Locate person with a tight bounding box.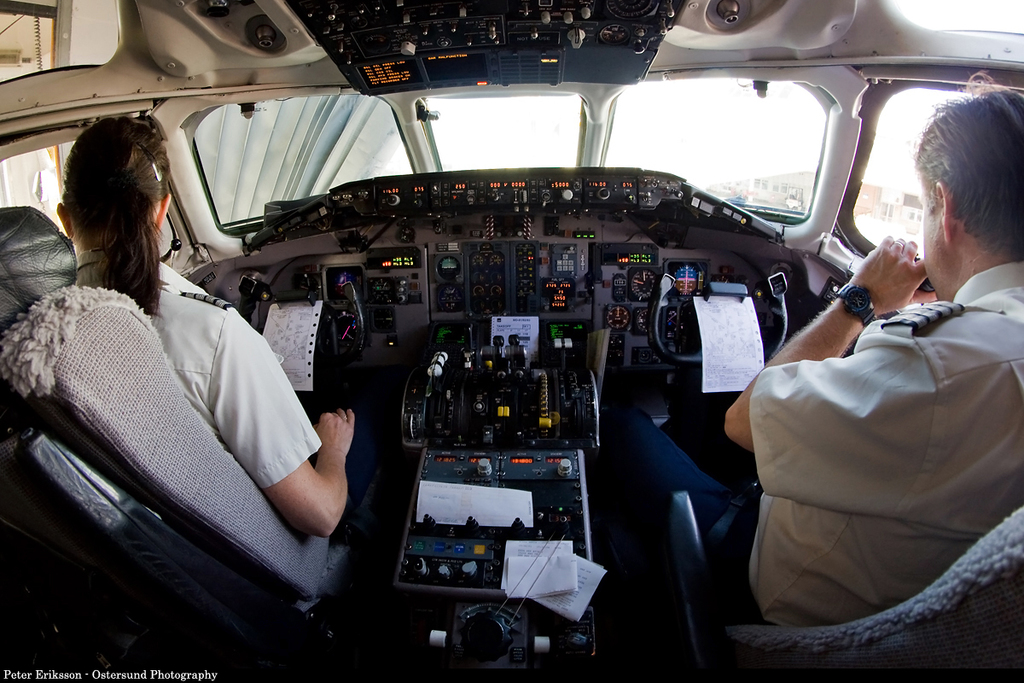
[left=633, top=72, right=1023, bottom=628].
